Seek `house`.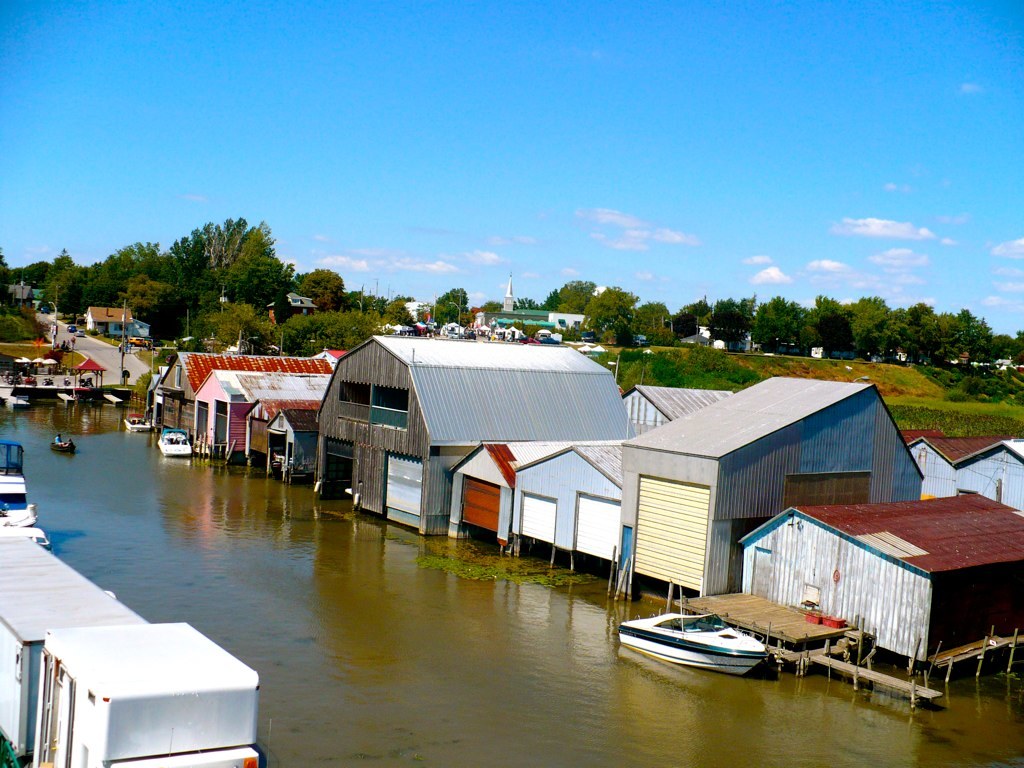
<bbox>269, 406, 316, 491</bbox>.
